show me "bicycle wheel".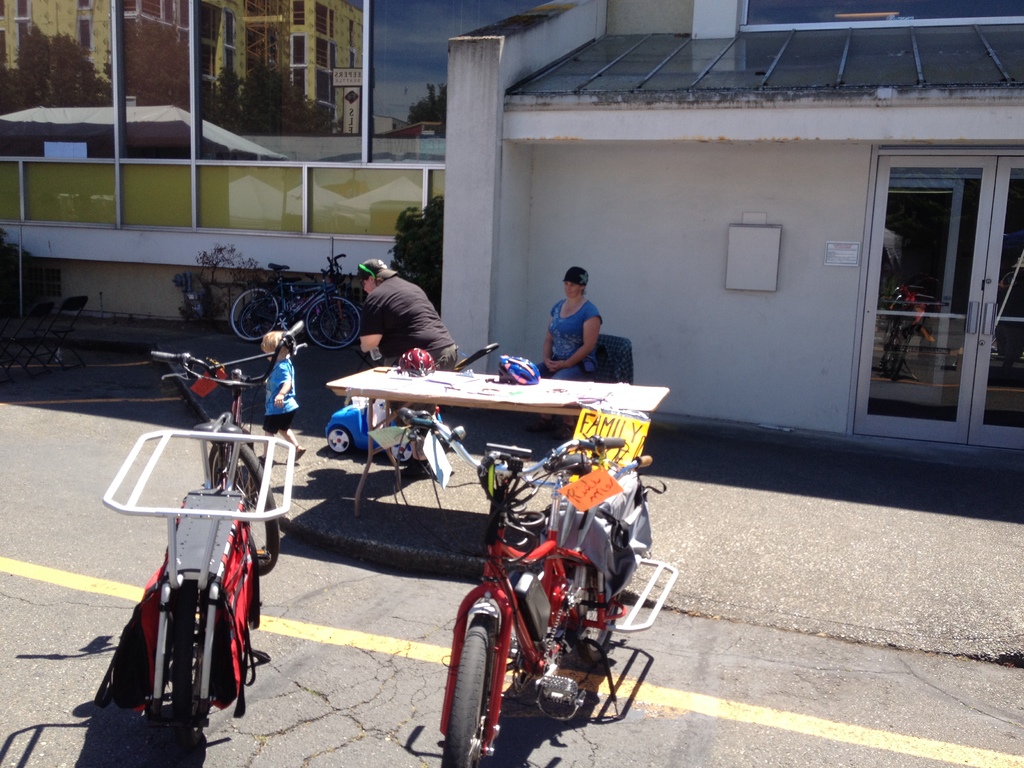
"bicycle wheel" is here: detection(172, 579, 198, 767).
